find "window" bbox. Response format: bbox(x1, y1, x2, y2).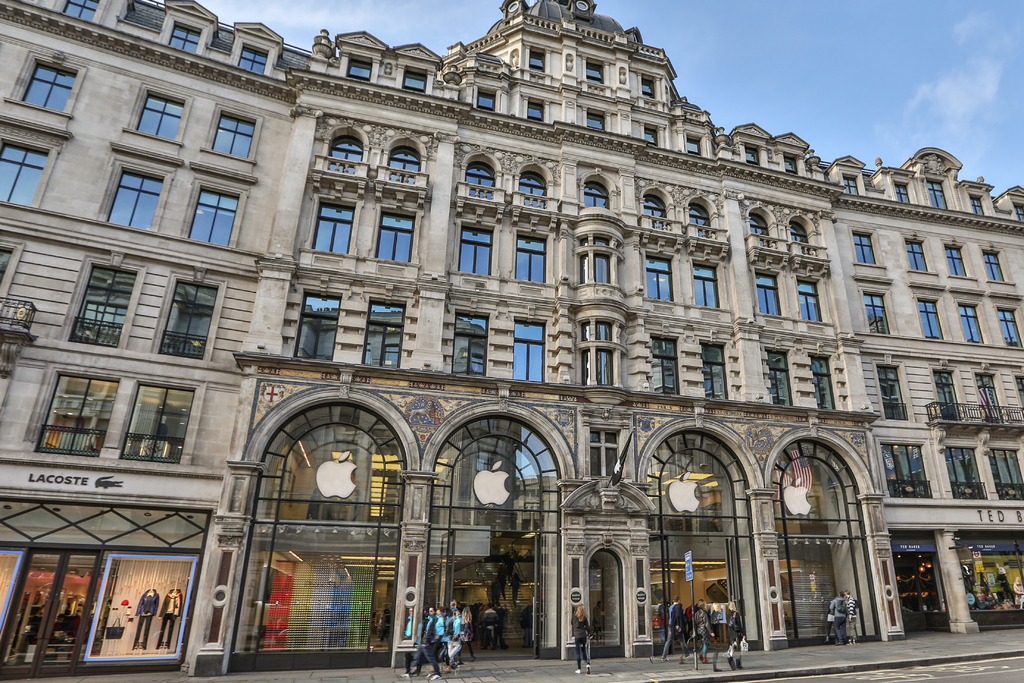
bbox(458, 228, 495, 278).
